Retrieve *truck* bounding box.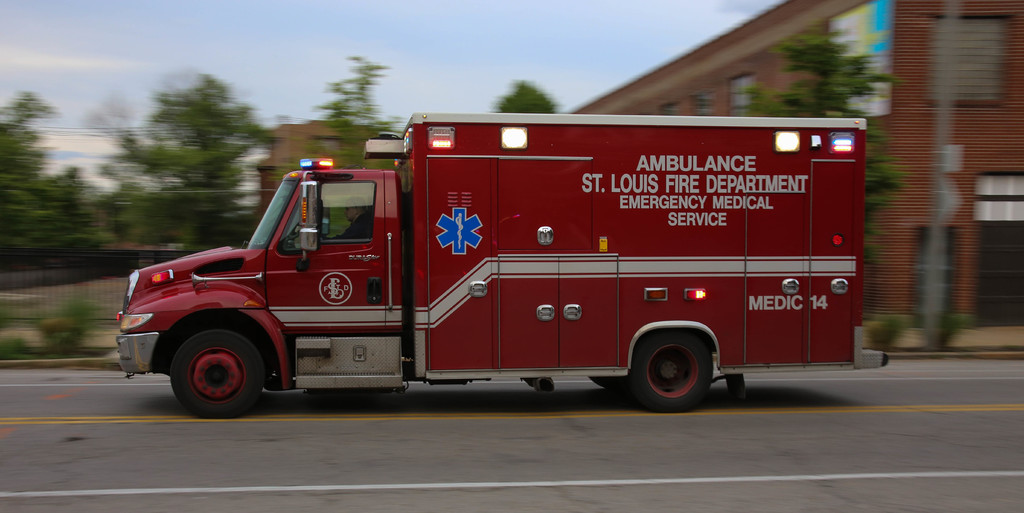
Bounding box: 111,104,884,427.
